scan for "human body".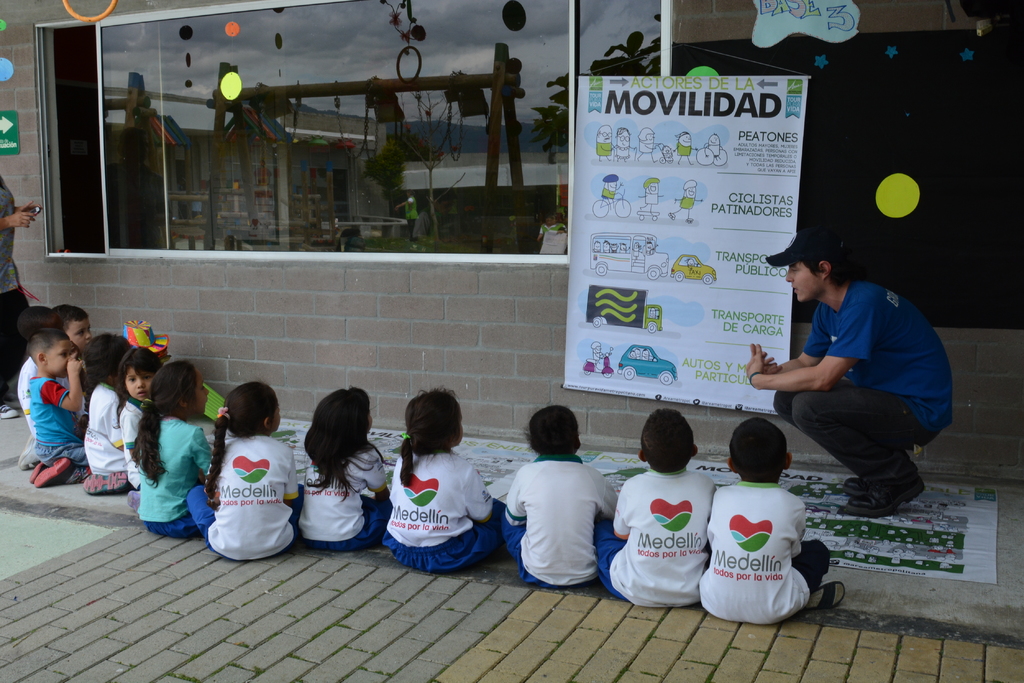
Scan result: detection(115, 347, 161, 501).
